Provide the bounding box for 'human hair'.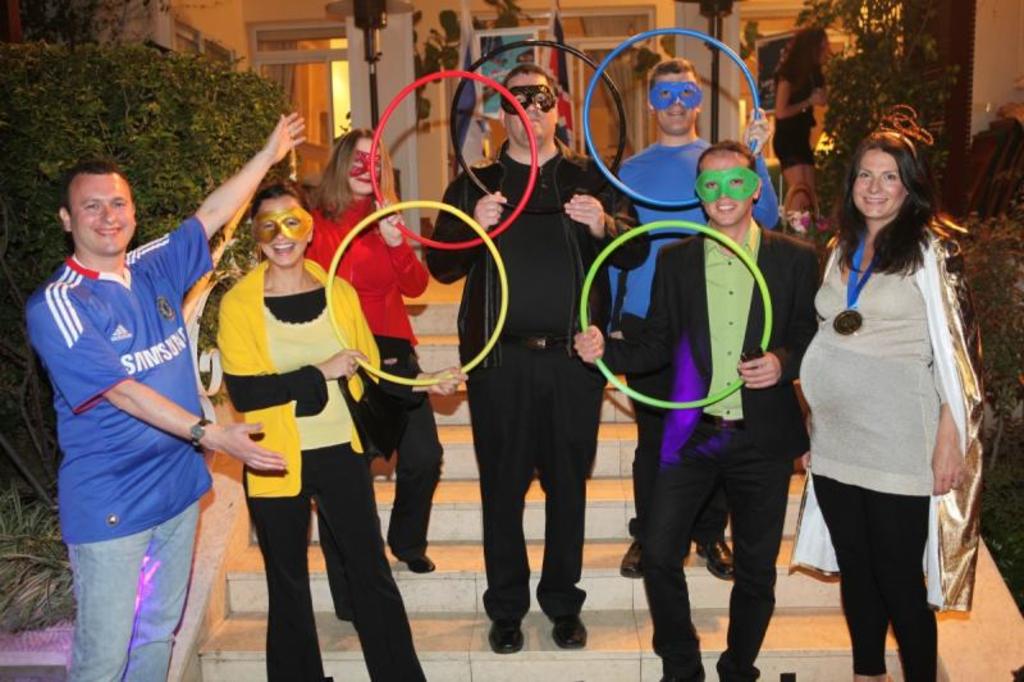
bbox=(60, 160, 127, 210).
